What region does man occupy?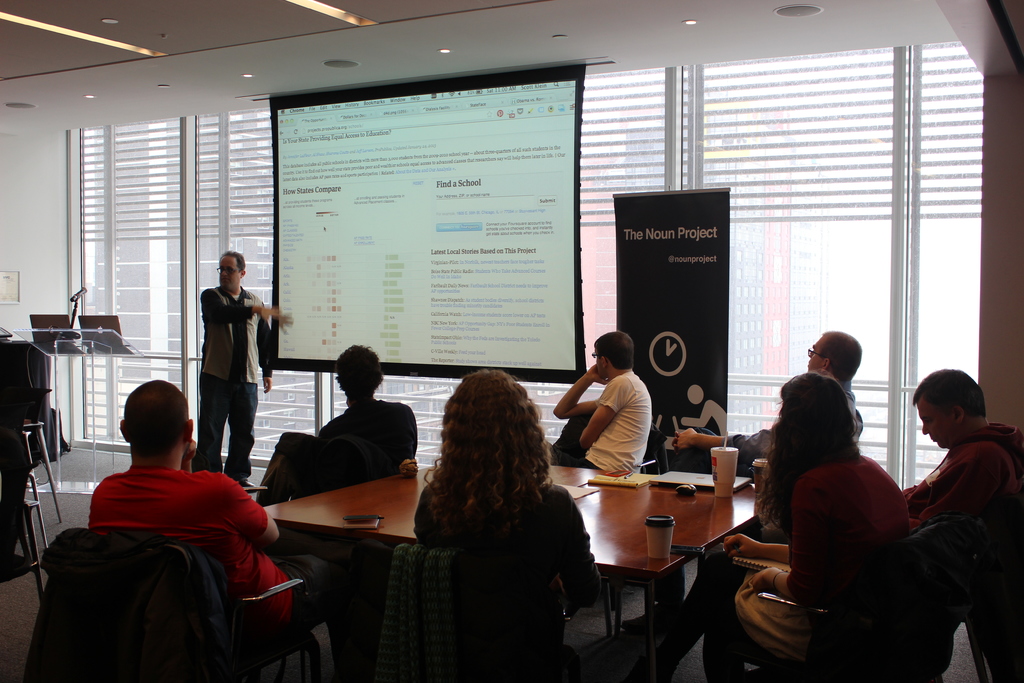
region(312, 338, 434, 490).
